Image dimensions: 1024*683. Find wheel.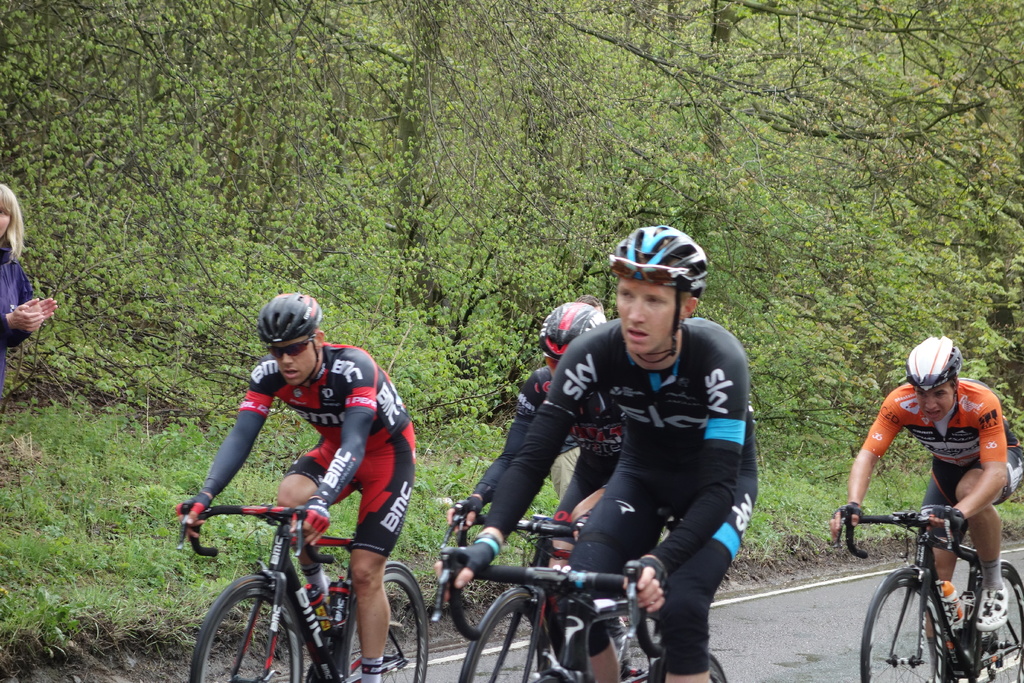
box(188, 580, 304, 682).
